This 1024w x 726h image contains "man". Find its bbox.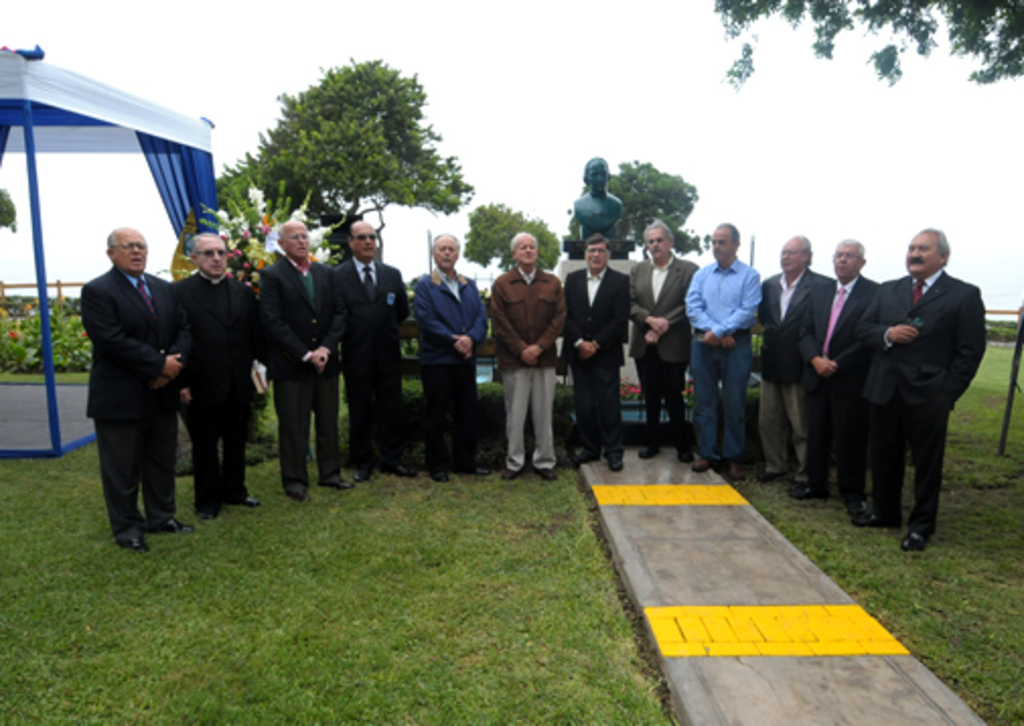
locate(625, 217, 698, 466).
